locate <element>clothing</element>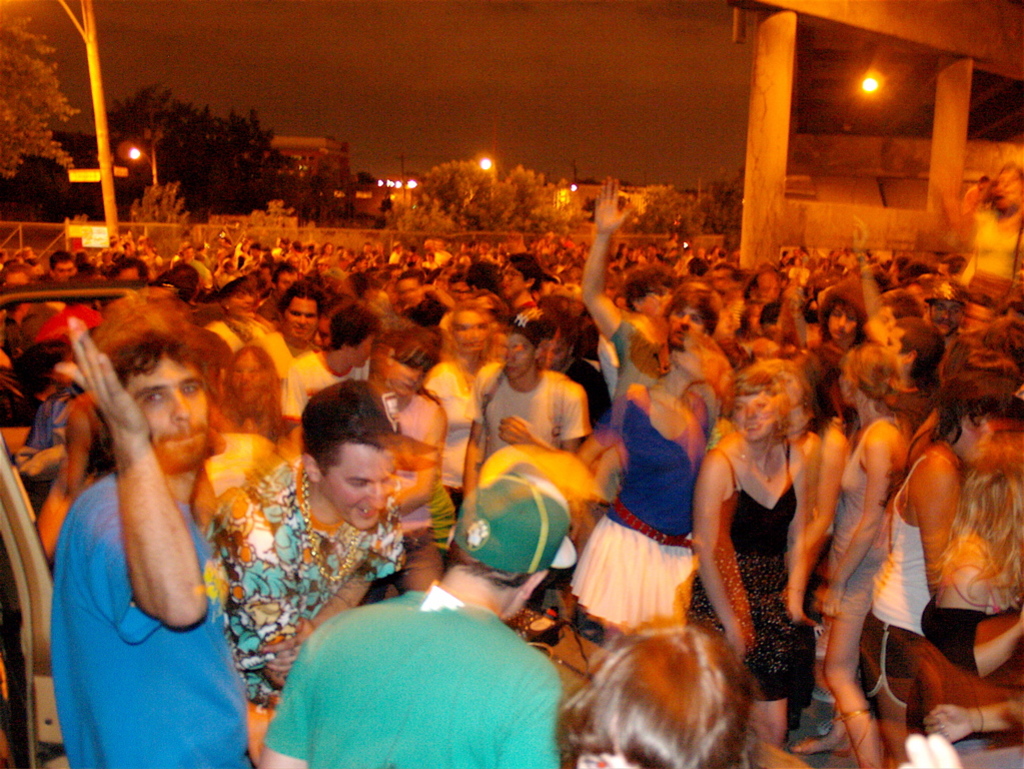
box(588, 383, 730, 659)
